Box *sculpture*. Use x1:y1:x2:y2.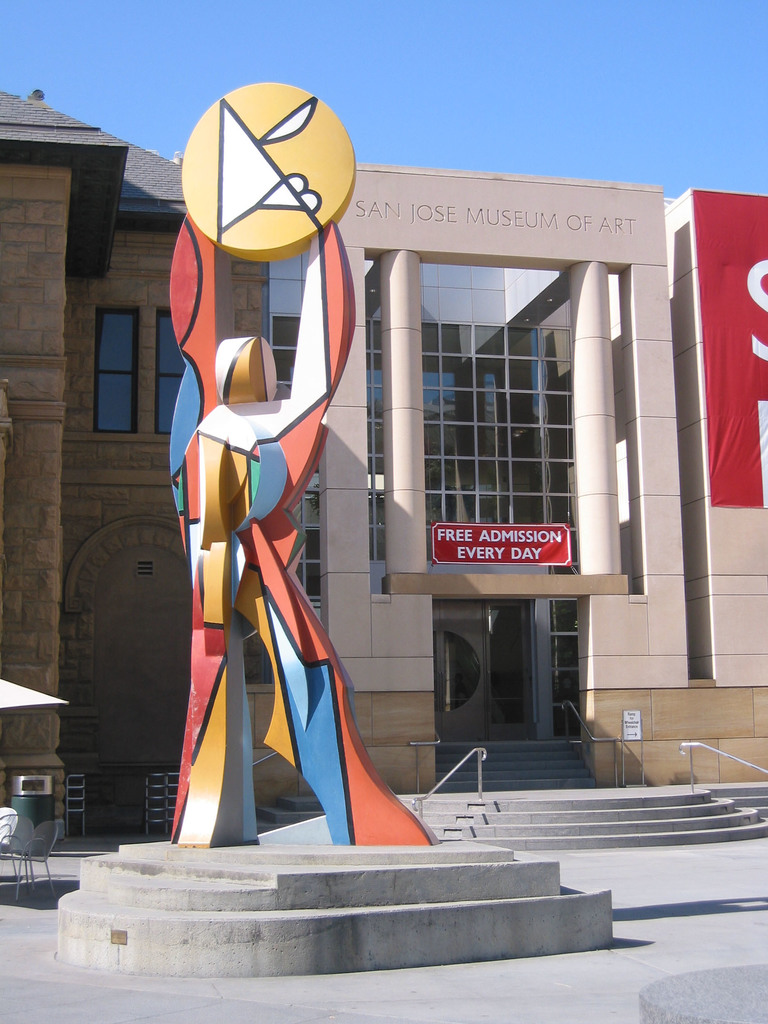
160:78:440:851.
